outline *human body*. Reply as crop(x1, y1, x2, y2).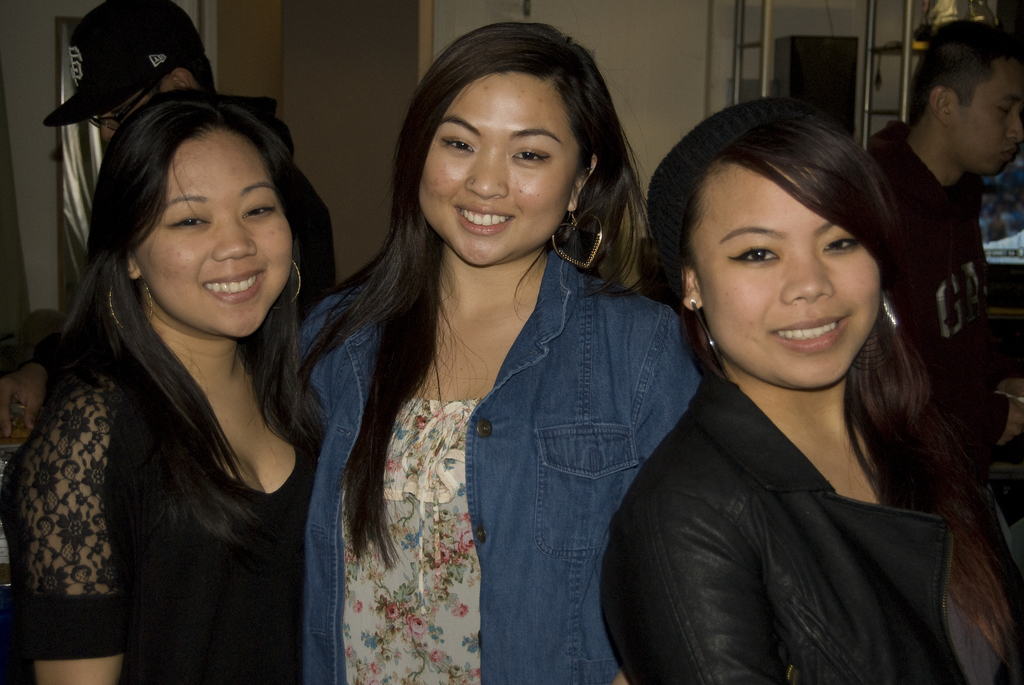
crop(862, 119, 1023, 452).
